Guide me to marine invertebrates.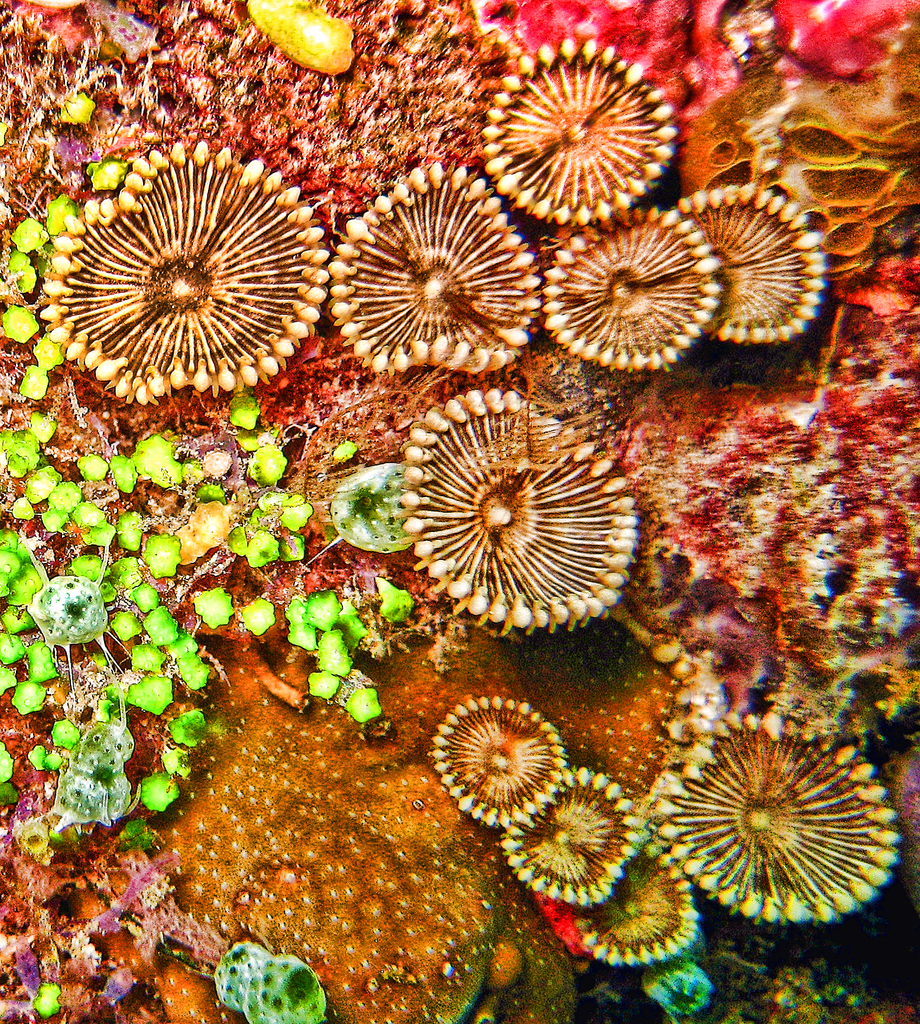
Guidance: (left=645, top=175, right=821, bottom=350).
